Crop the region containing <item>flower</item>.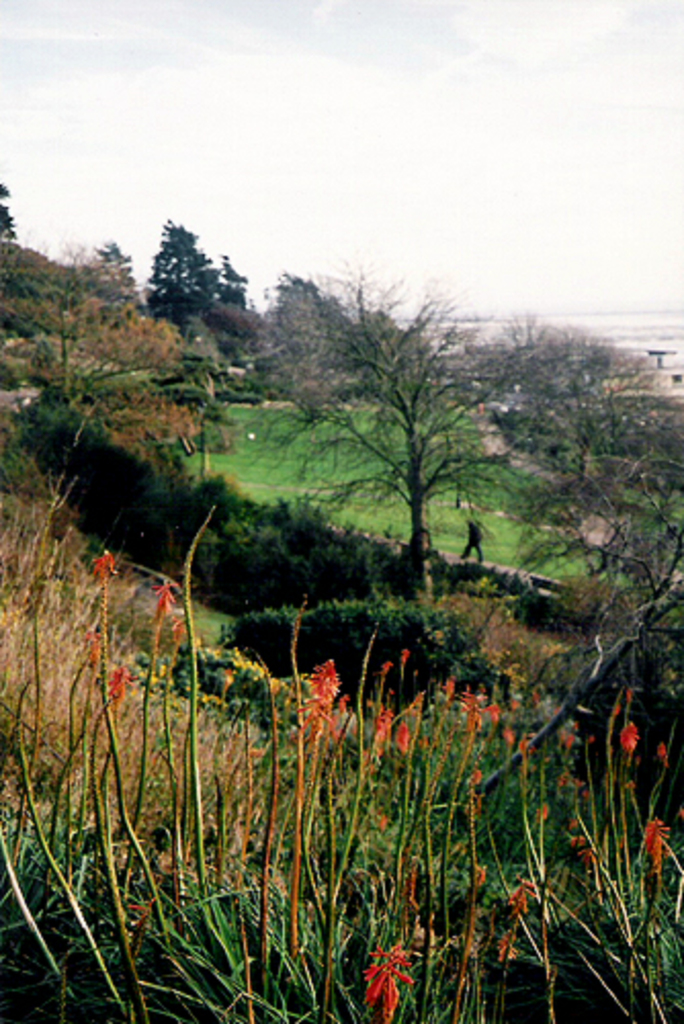
Crop region: (left=471, top=758, right=481, bottom=780).
